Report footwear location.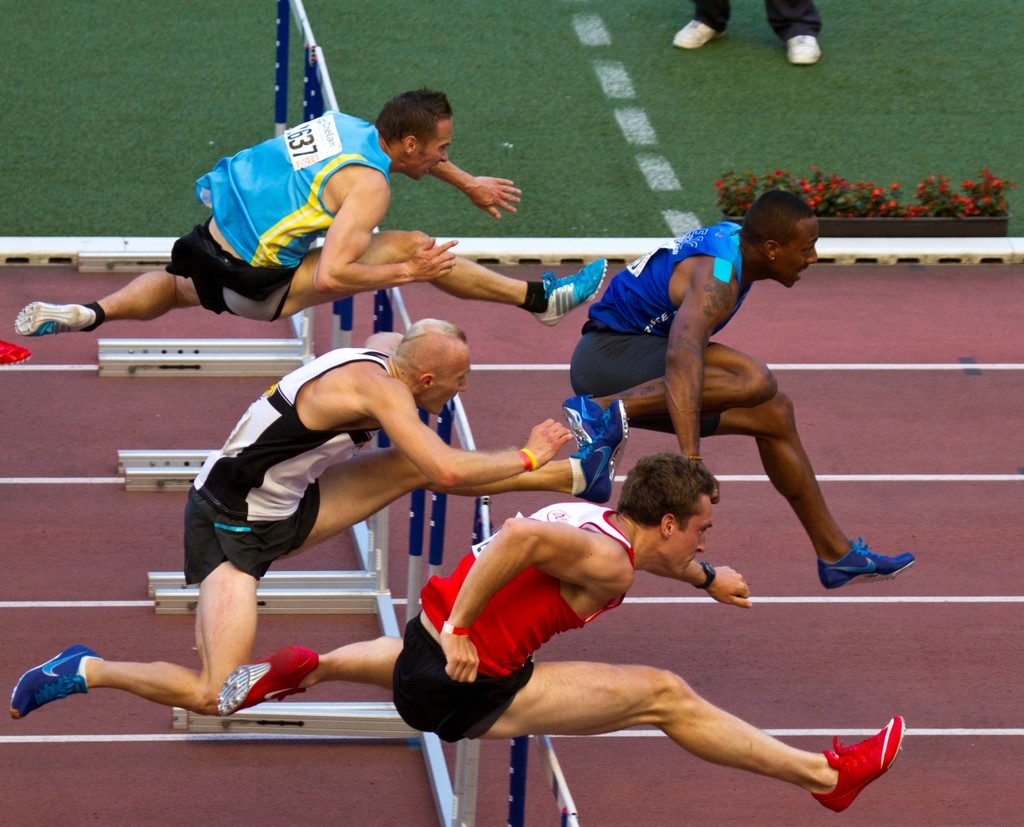
Report: <bbox>786, 32, 823, 61</bbox>.
